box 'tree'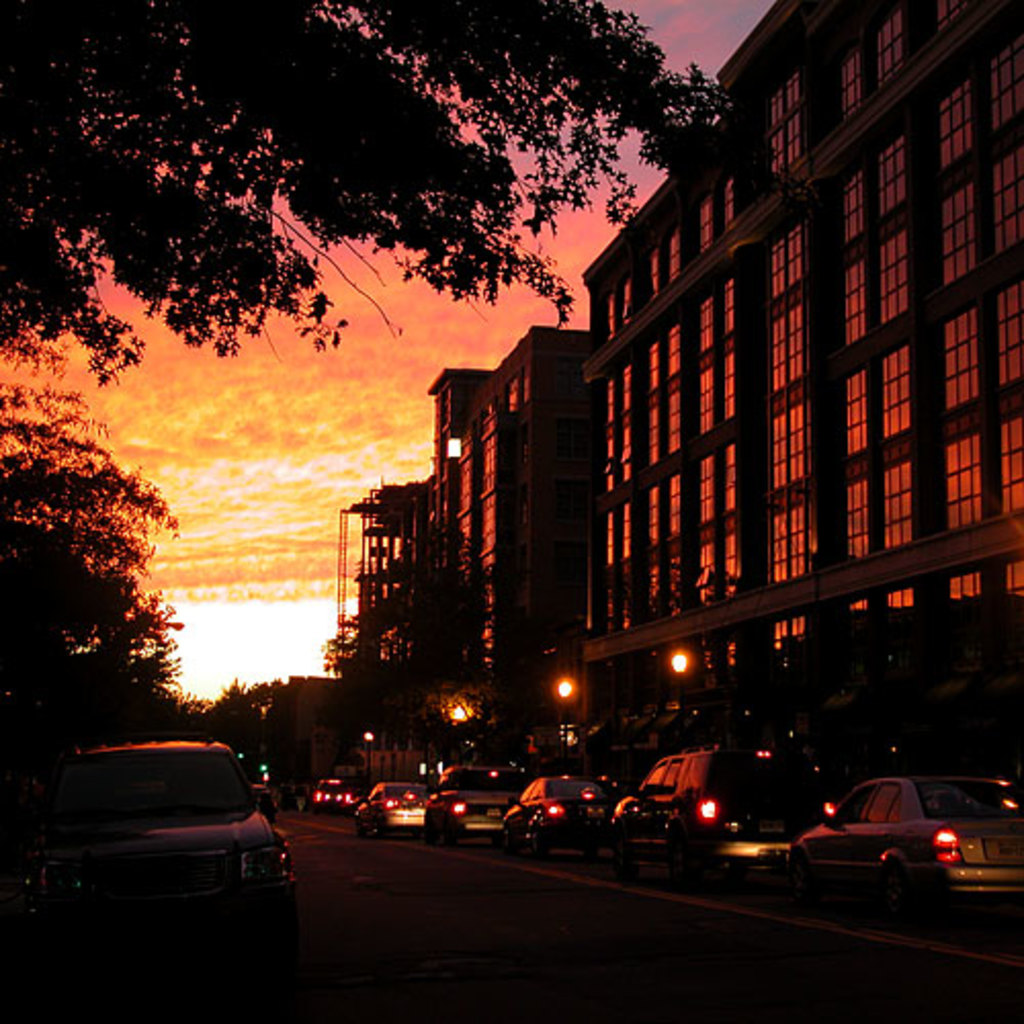
pyautogui.locateOnScreen(0, 375, 197, 811)
